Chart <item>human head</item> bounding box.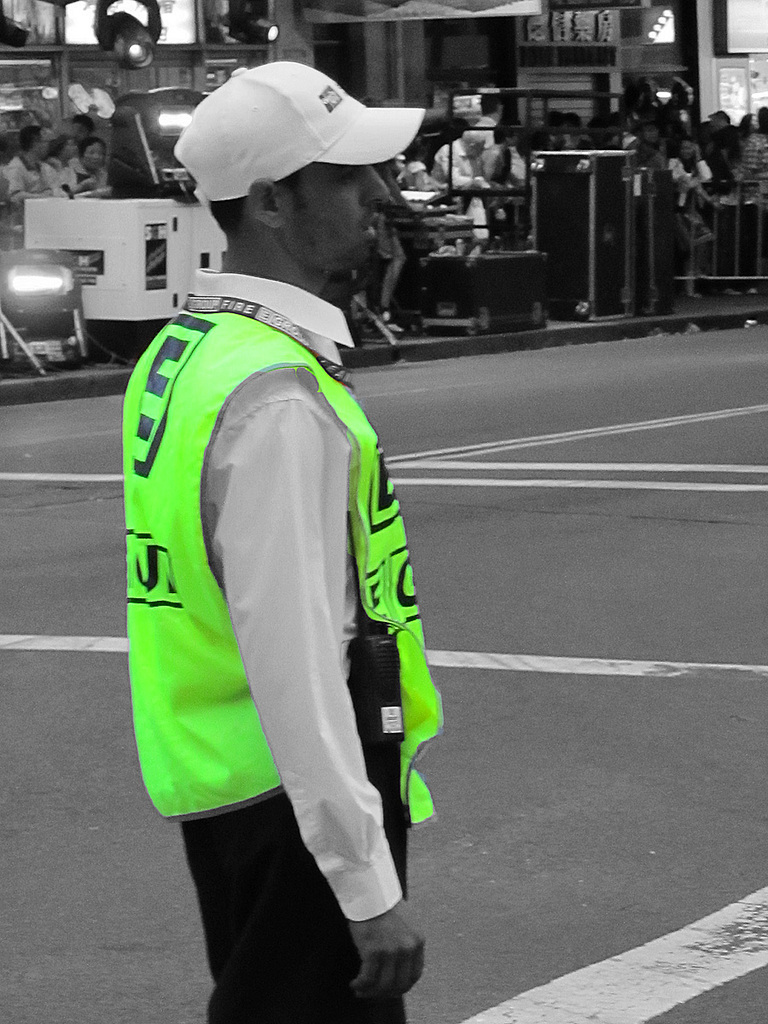
Charted: pyautogui.locateOnScreen(81, 136, 108, 169).
